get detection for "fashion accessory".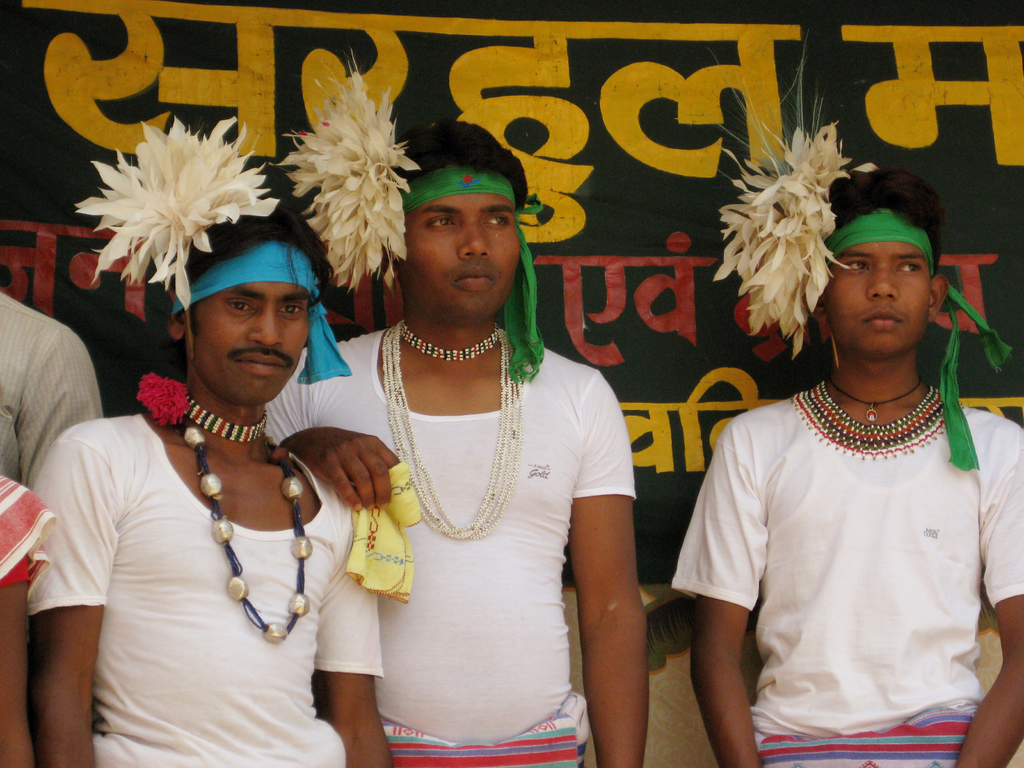
Detection: x1=402 y1=322 x2=506 y2=363.
